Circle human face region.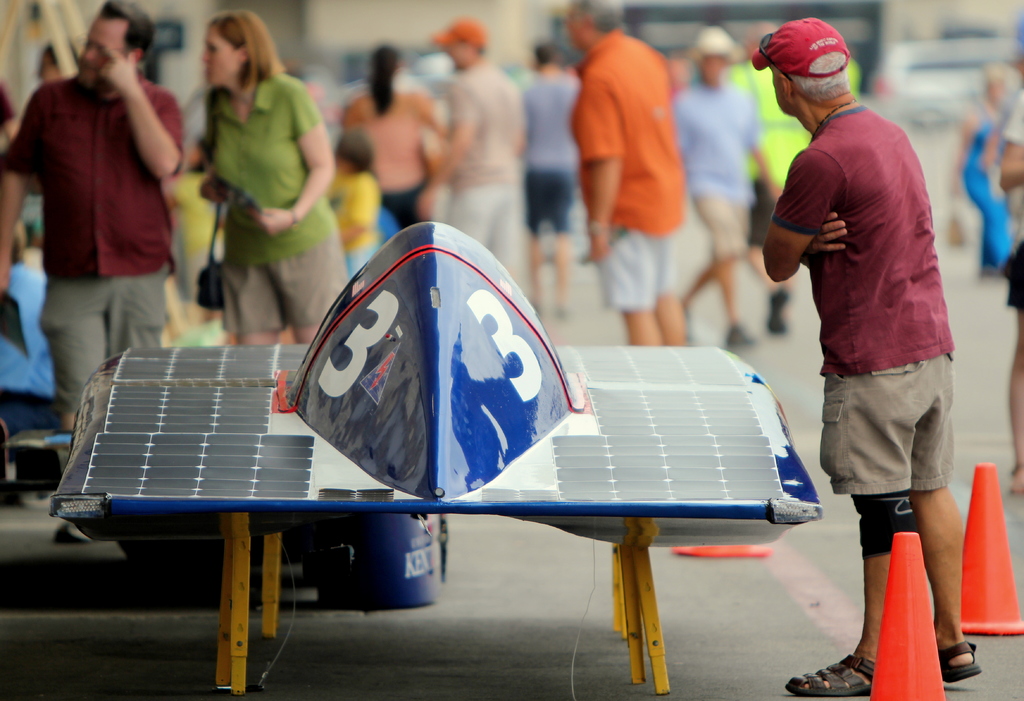
Region: rect(80, 10, 125, 92).
